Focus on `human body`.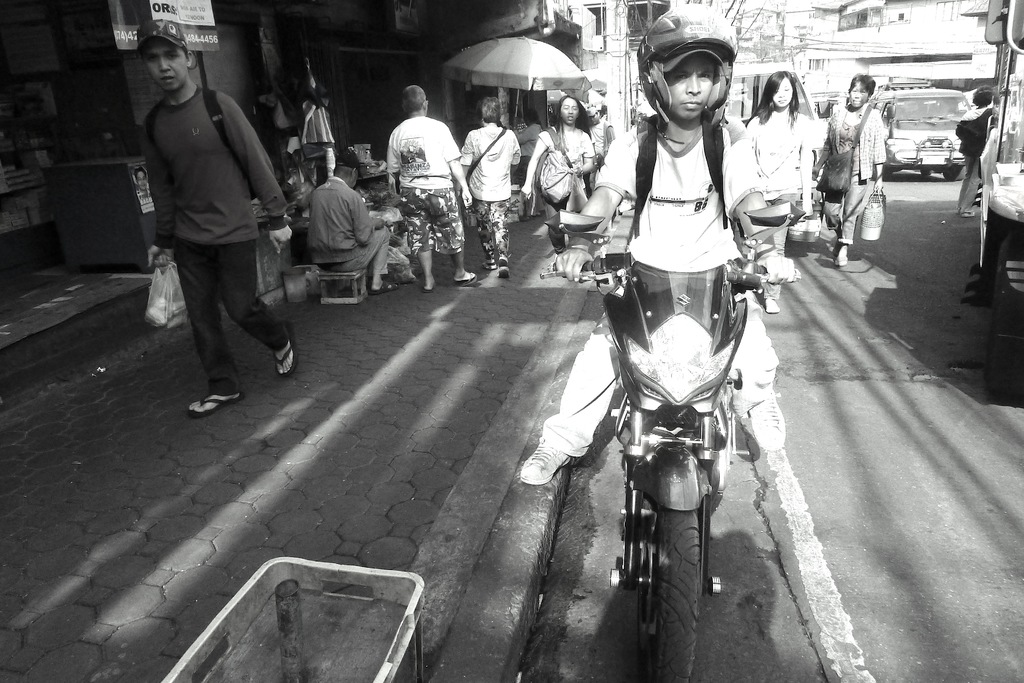
Focused at x1=397 y1=84 x2=473 y2=288.
